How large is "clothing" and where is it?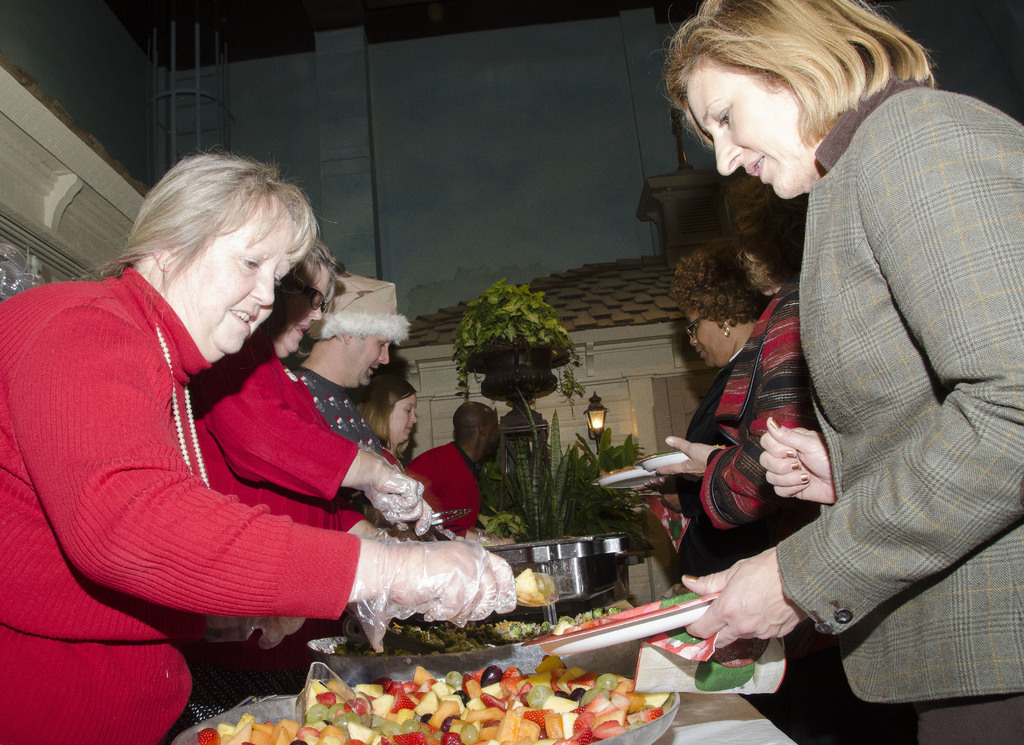
Bounding box: 659,297,898,744.
